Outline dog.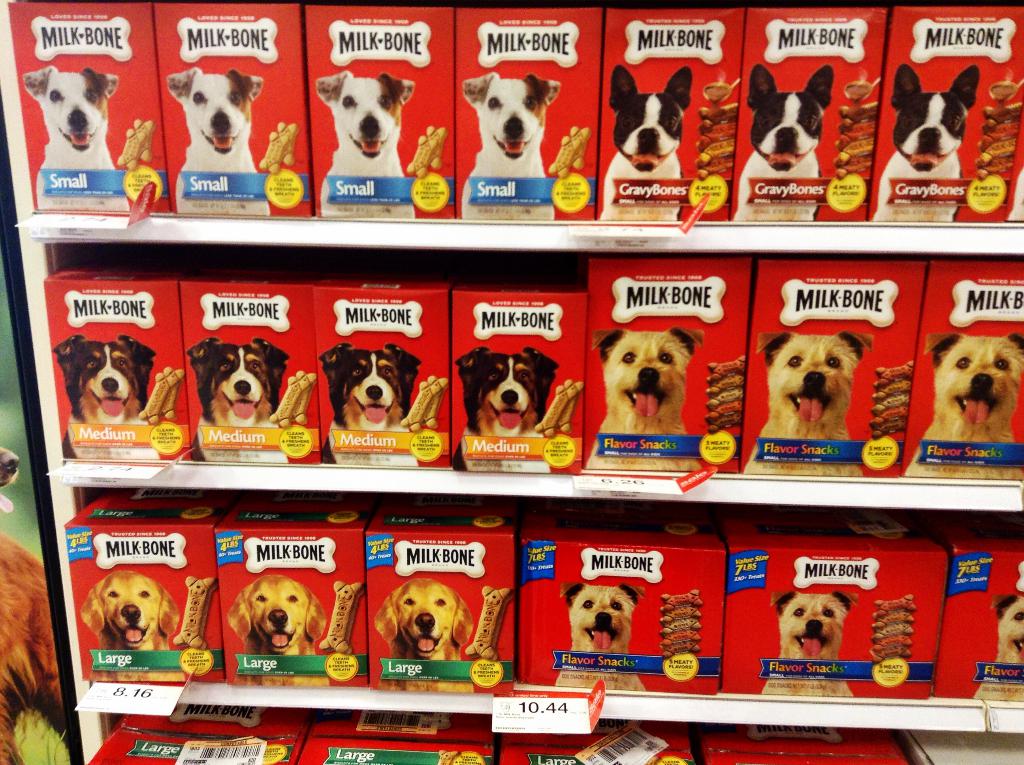
Outline: region(183, 340, 290, 461).
